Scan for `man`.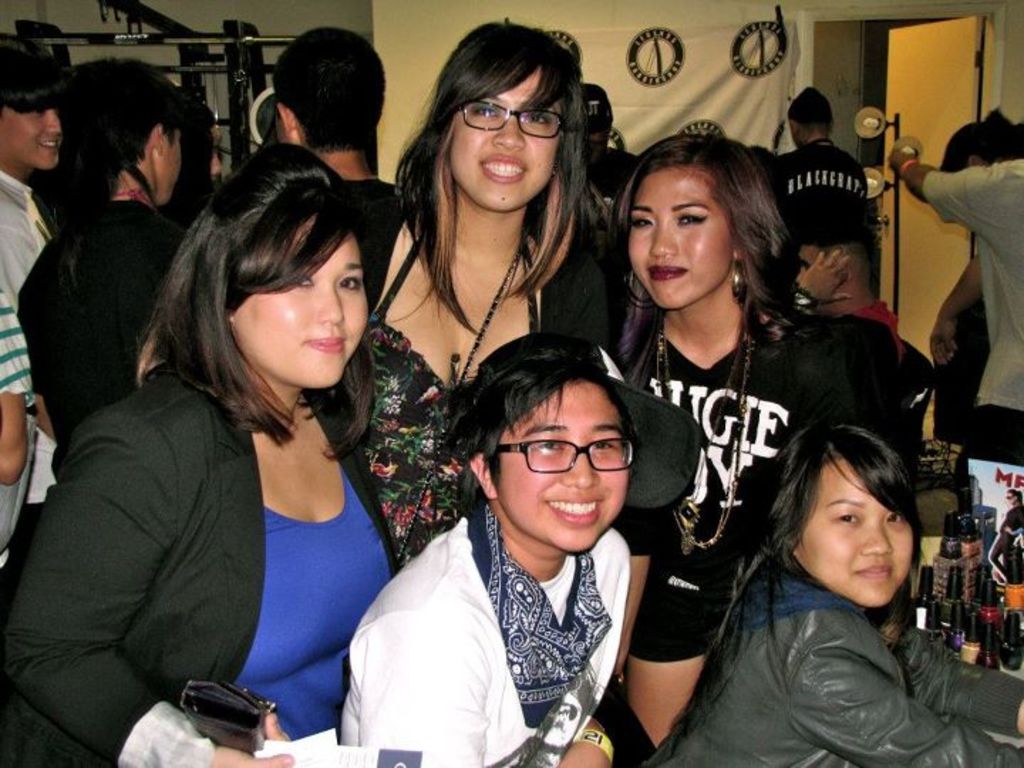
Scan result: {"x1": 794, "y1": 225, "x2": 910, "y2": 484}.
